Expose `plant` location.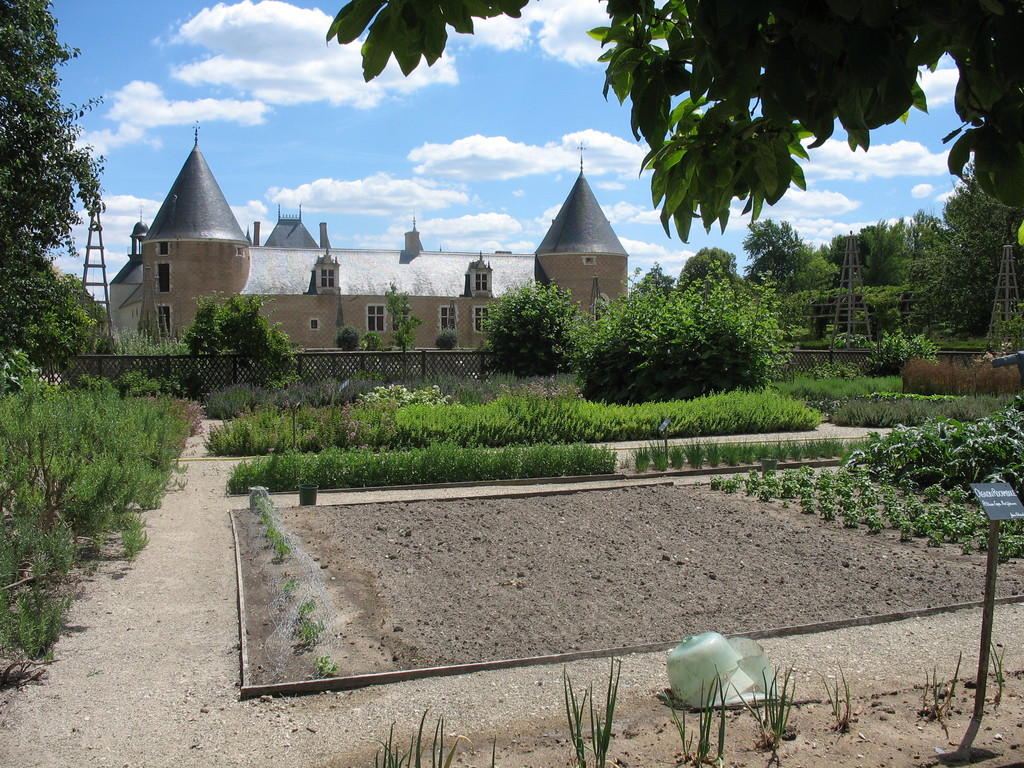
Exposed at (x1=920, y1=647, x2=961, y2=719).
